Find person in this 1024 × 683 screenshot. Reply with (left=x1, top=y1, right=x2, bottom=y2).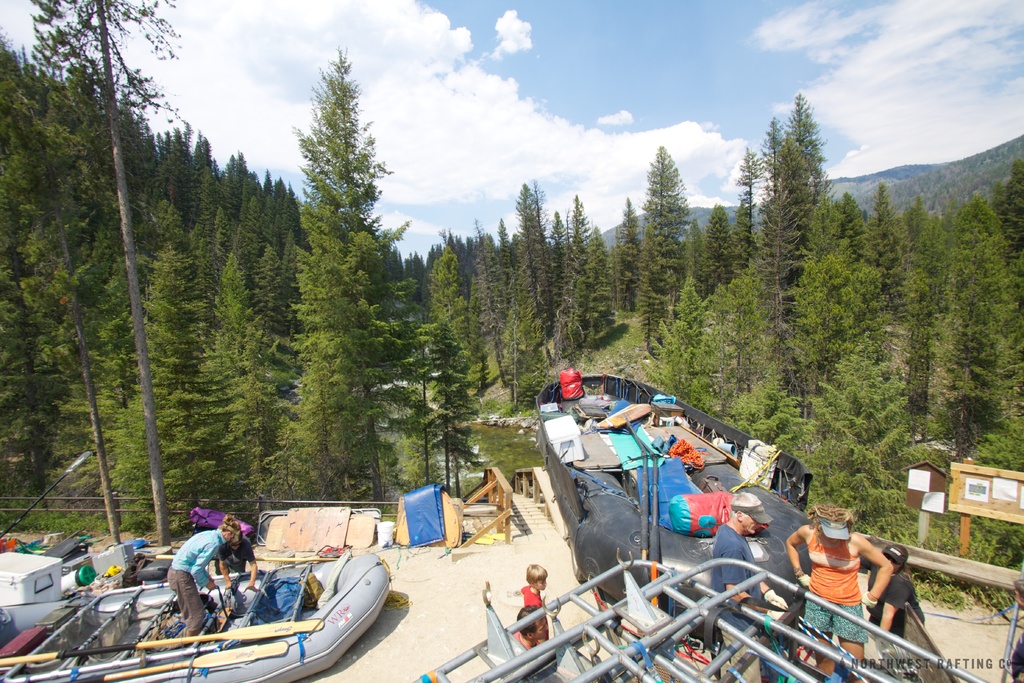
(left=867, top=543, right=928, bottom=661).
